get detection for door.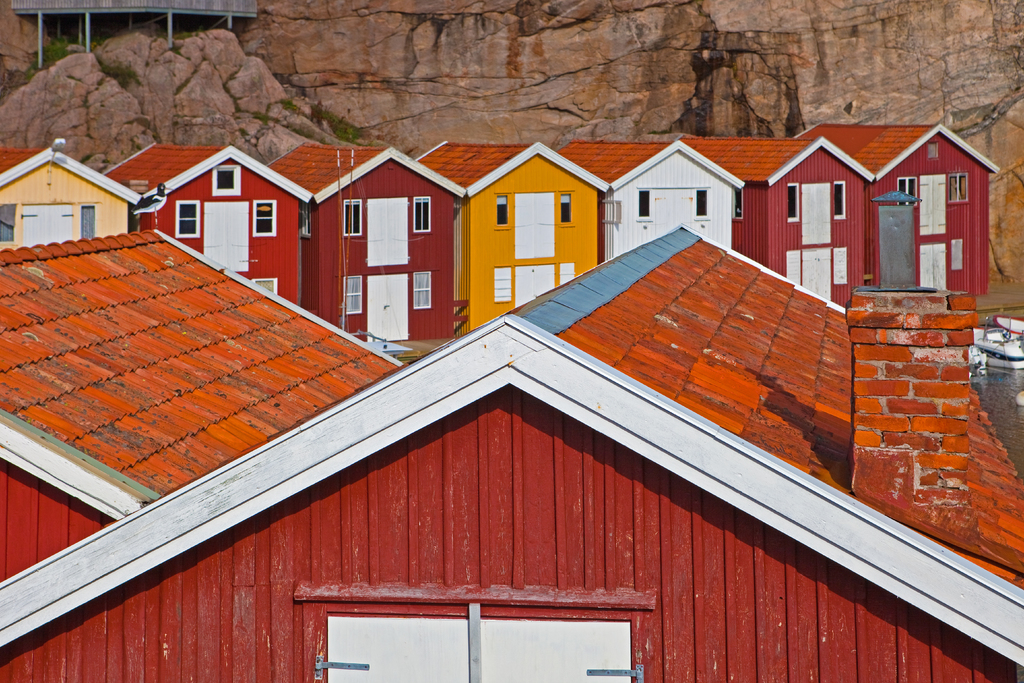
Detection: 799:248:836:305.
